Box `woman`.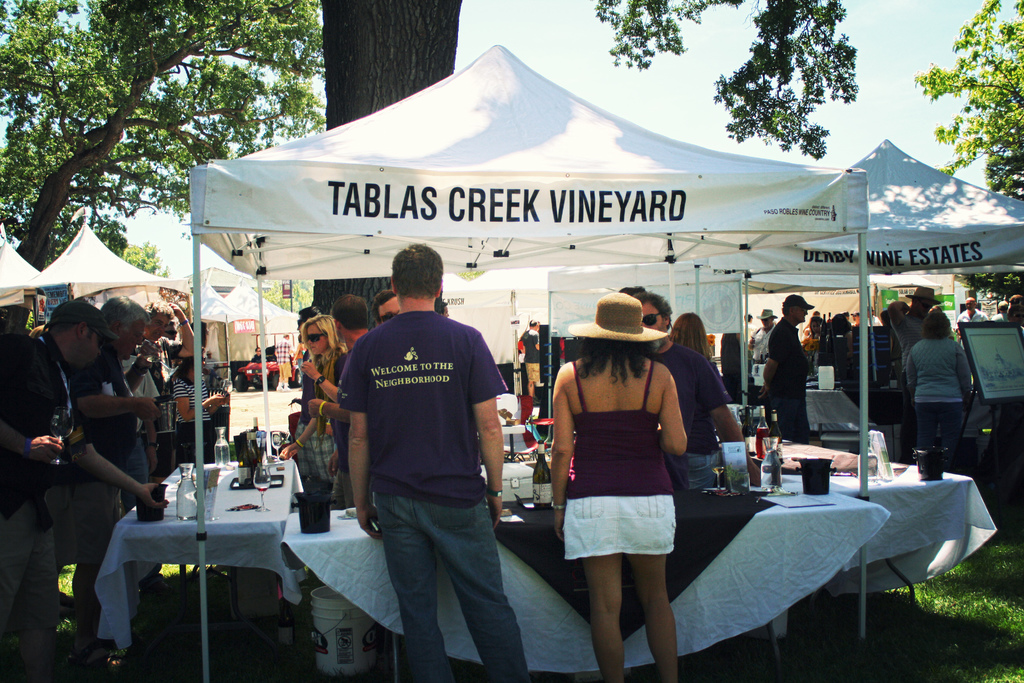
172:344:229:468.
